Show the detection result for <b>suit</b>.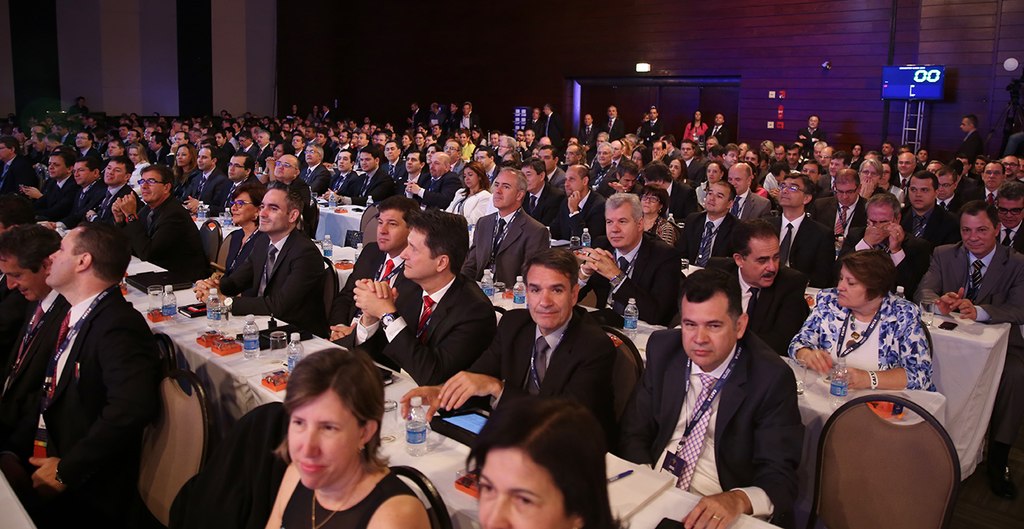
842:230:929:300.
